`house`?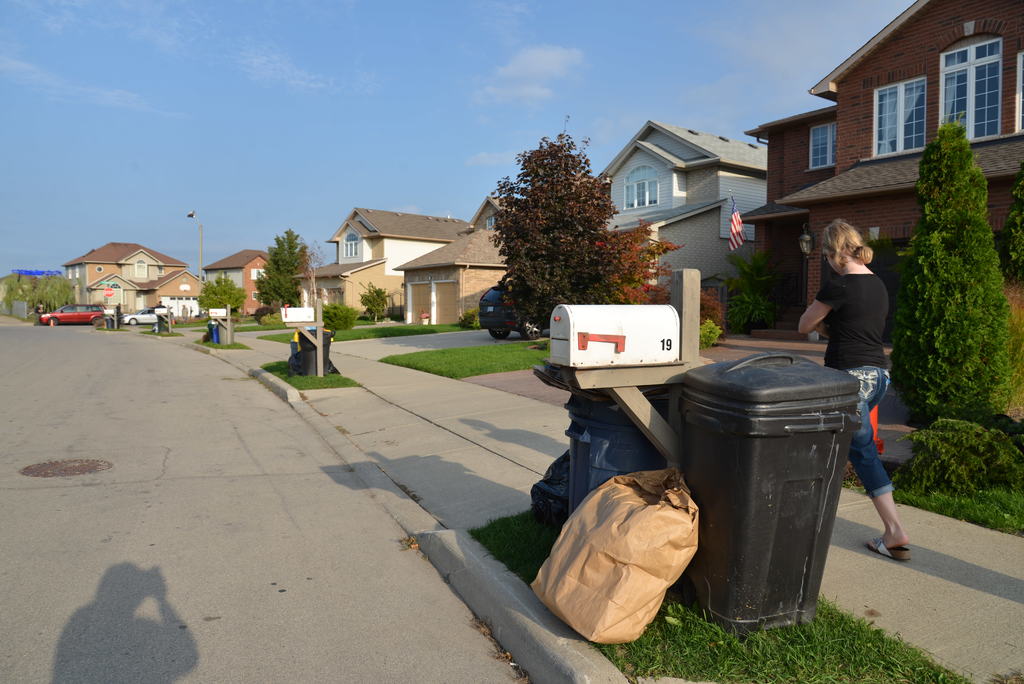
BBox(404, 191, 529, 342)
